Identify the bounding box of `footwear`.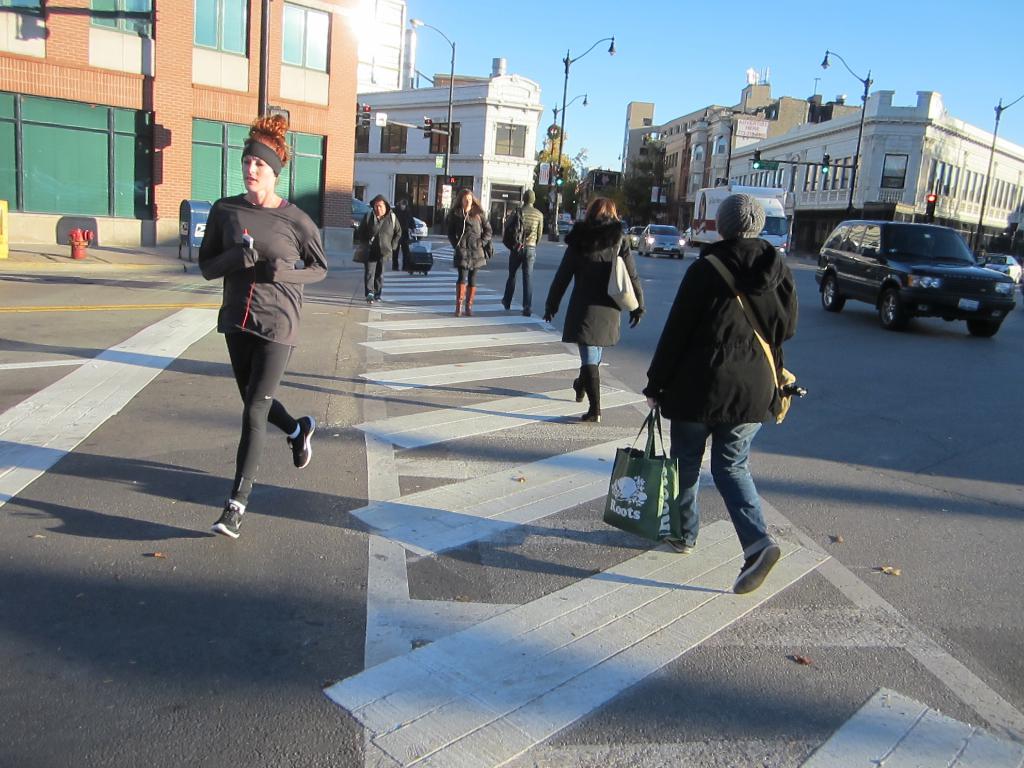
<bbox>366, 294, 375, 307</bbox>.
